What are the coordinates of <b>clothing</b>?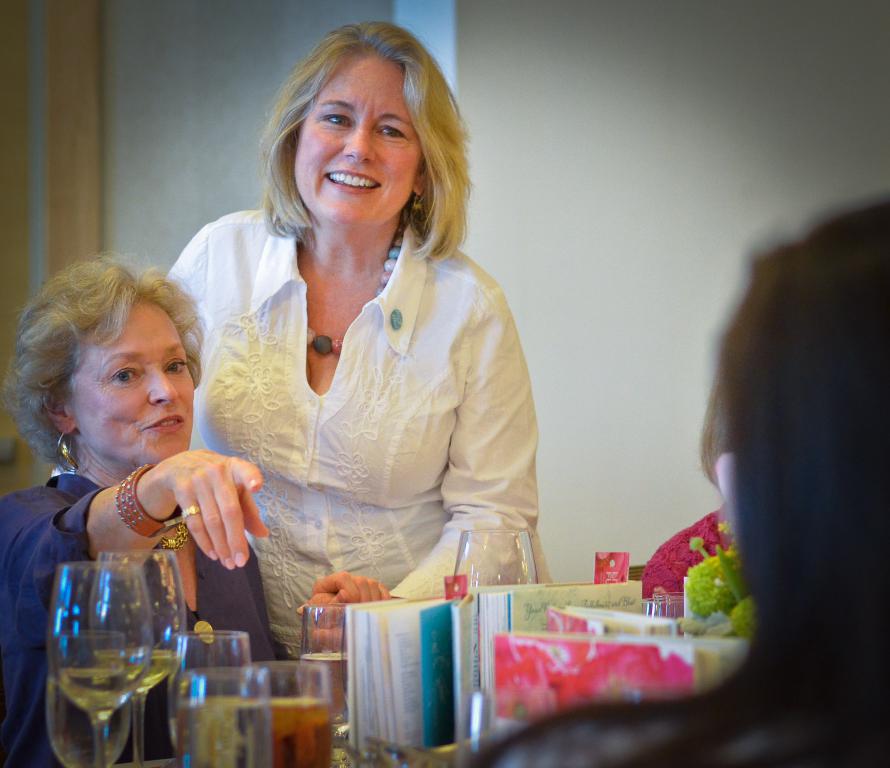
box(478, 683, 881, 767).
